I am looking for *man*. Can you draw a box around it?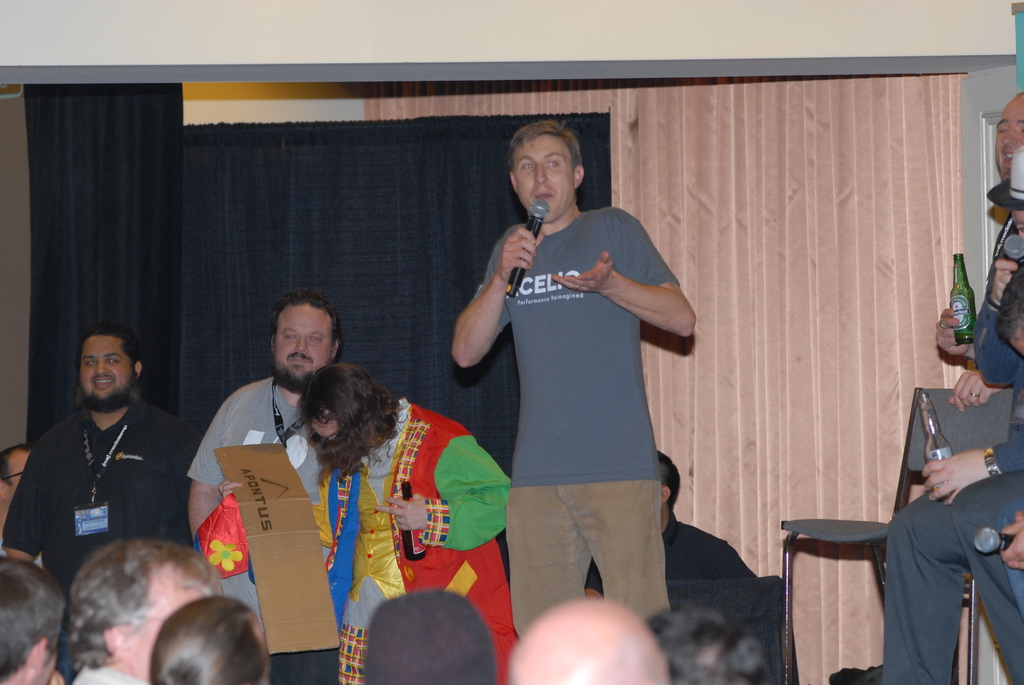
Sure, the bounding box is (991,144,1023,279).
